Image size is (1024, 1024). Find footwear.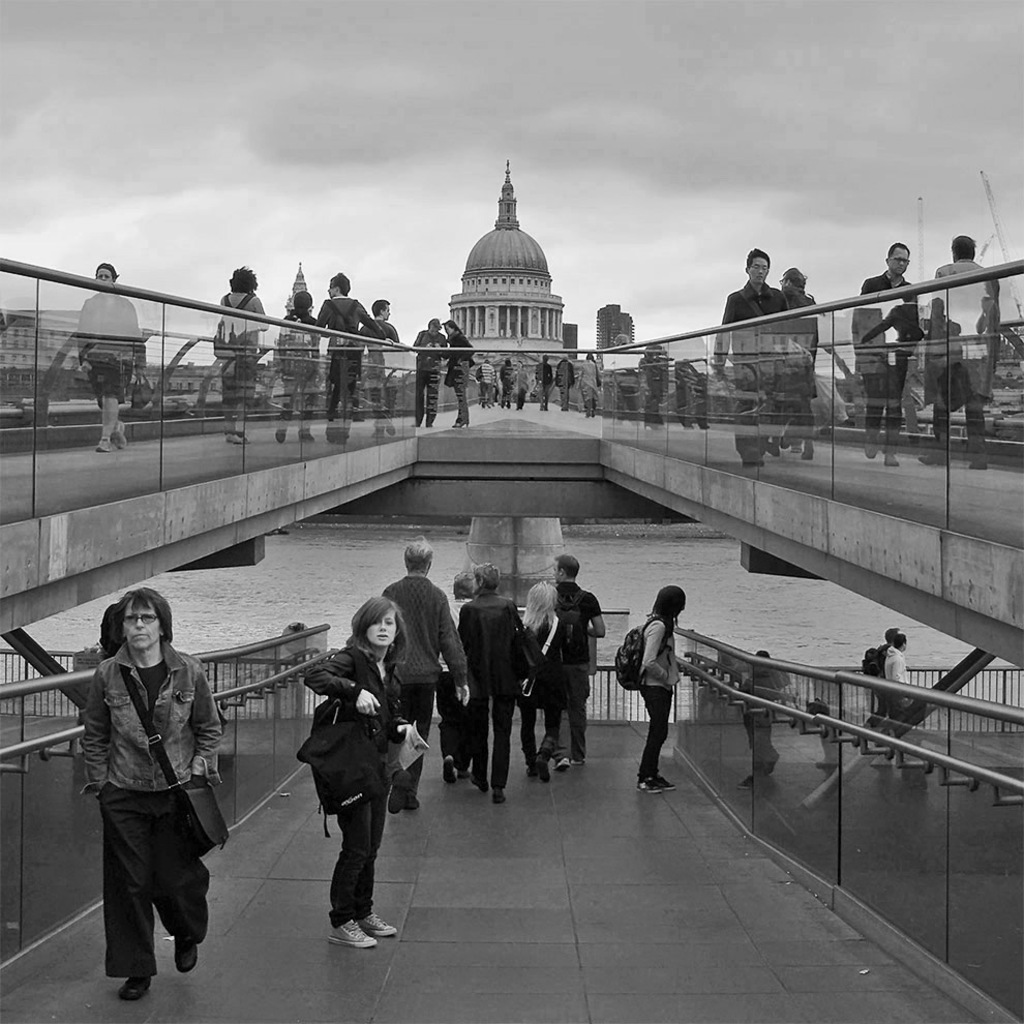
left=969, top=459, right=986, bottom=470.
